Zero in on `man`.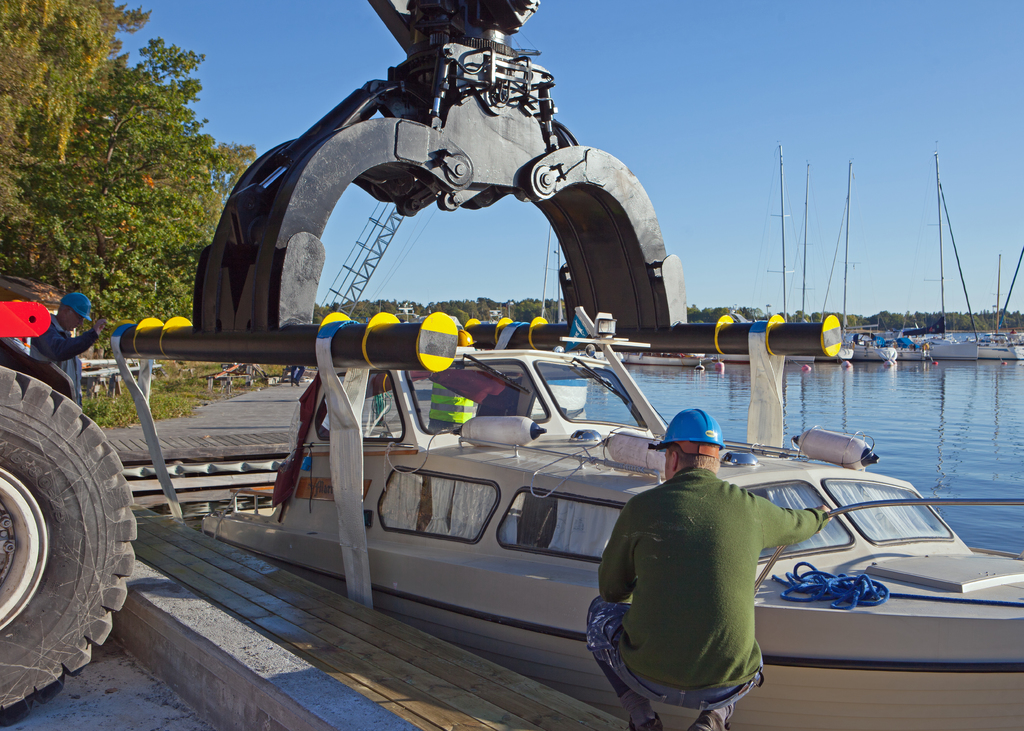
Zeroed in: (x1=30, y1=289, x2=110, y2=408).
